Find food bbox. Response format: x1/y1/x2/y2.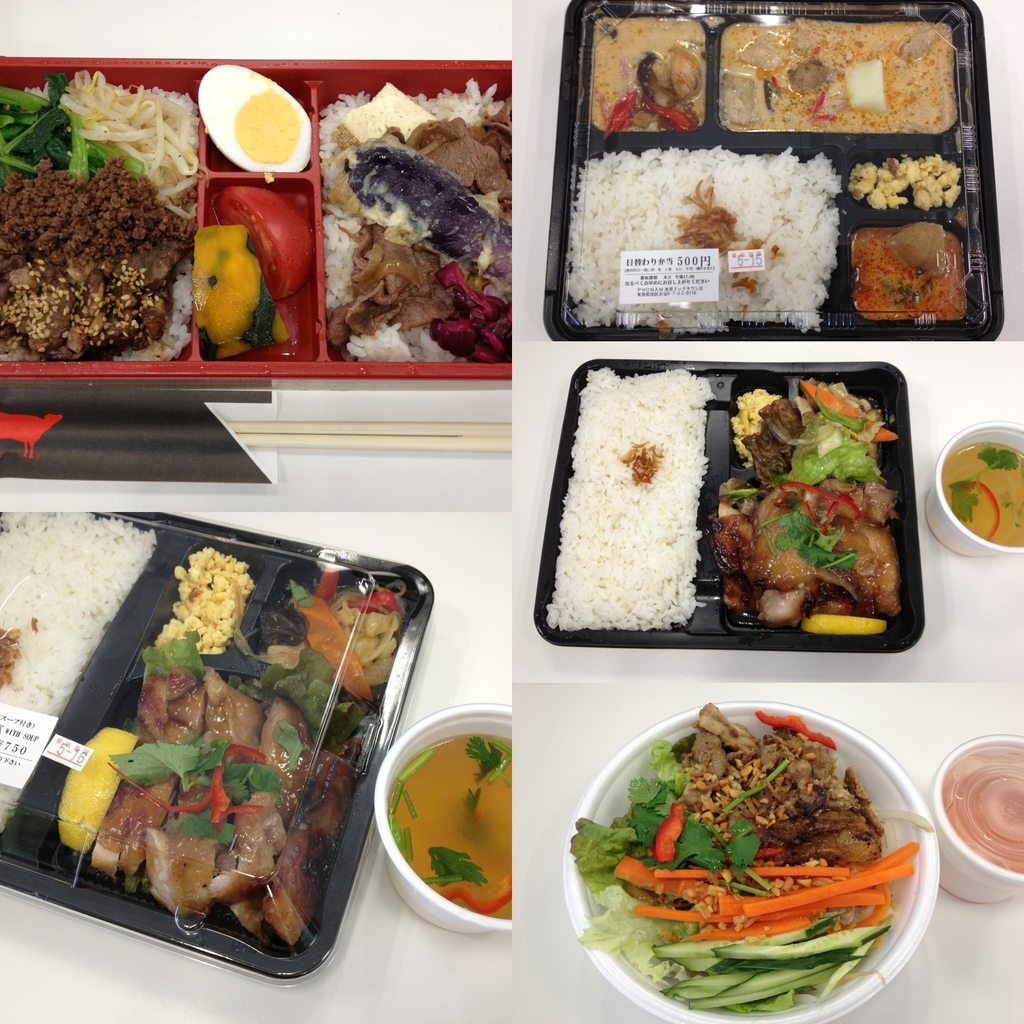
569/19/968/330.
